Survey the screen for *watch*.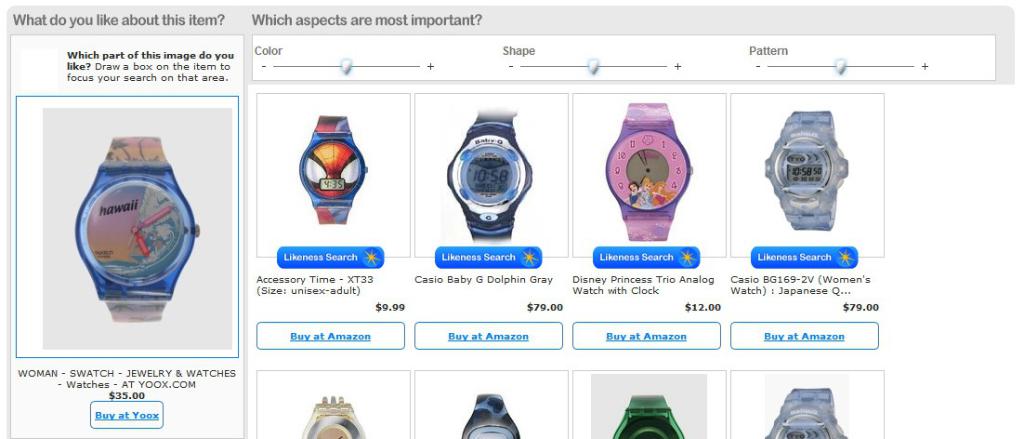
Survey found: (610,394,684,438).
